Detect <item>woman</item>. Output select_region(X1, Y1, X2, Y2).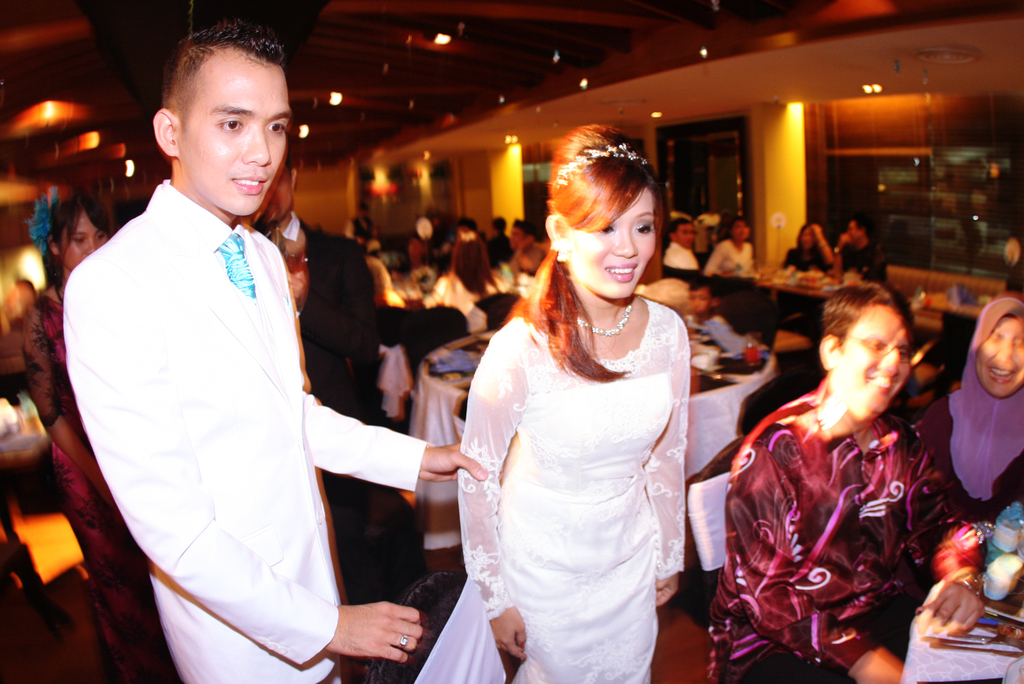
select_region(434, 227, 506, 312).
